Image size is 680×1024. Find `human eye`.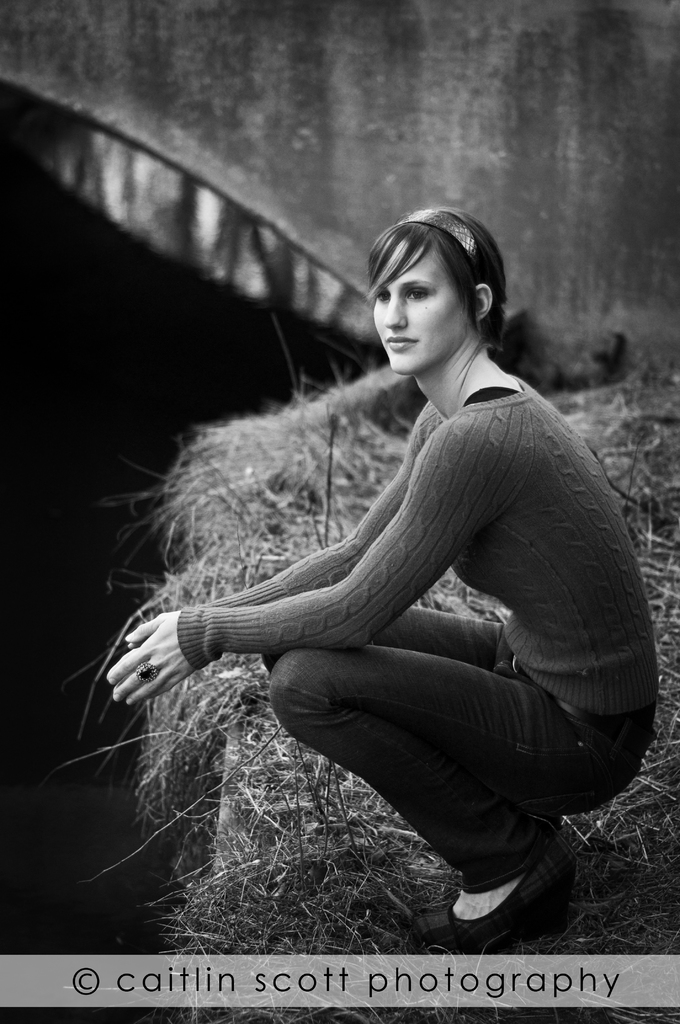
{"left": 402, "top": 278, "right": 432, "bottom": 306}.
